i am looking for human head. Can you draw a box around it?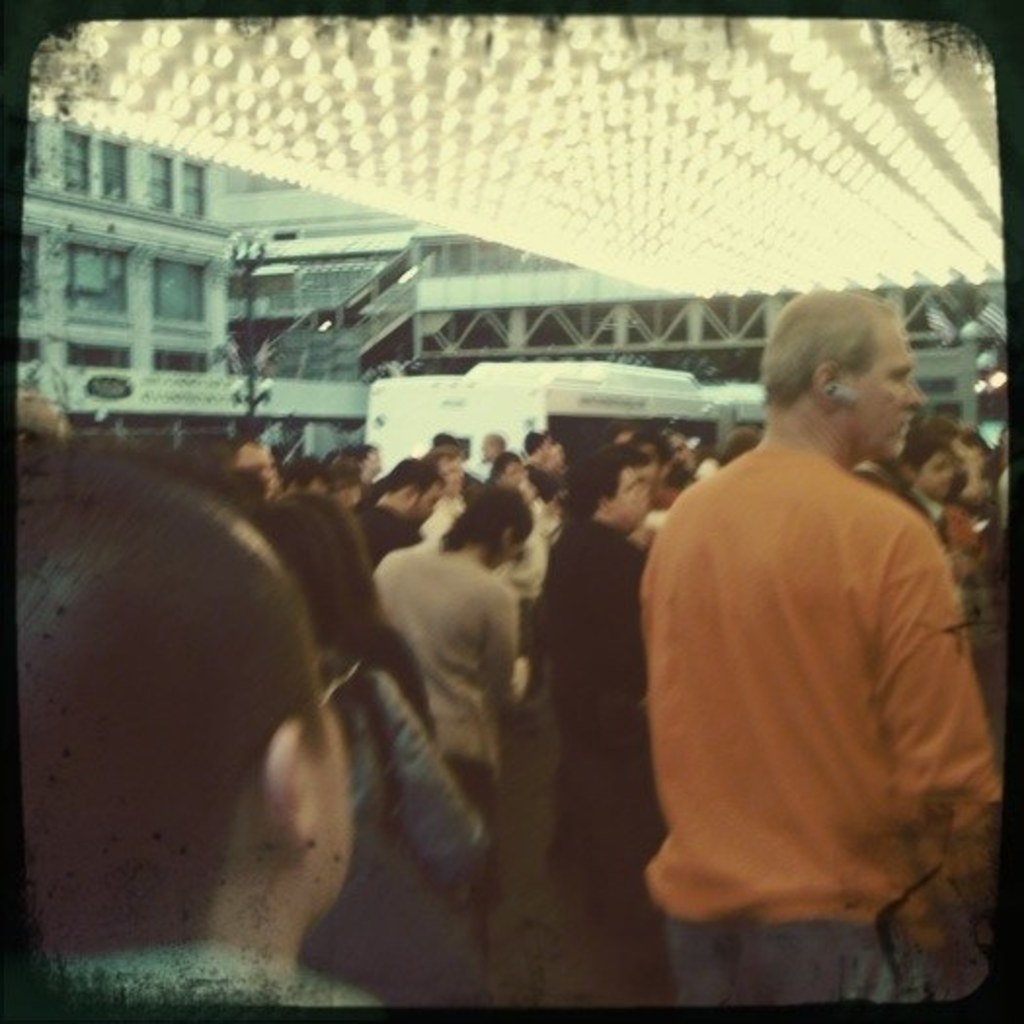
Sure, the bounding box is 464,490,532,568.
